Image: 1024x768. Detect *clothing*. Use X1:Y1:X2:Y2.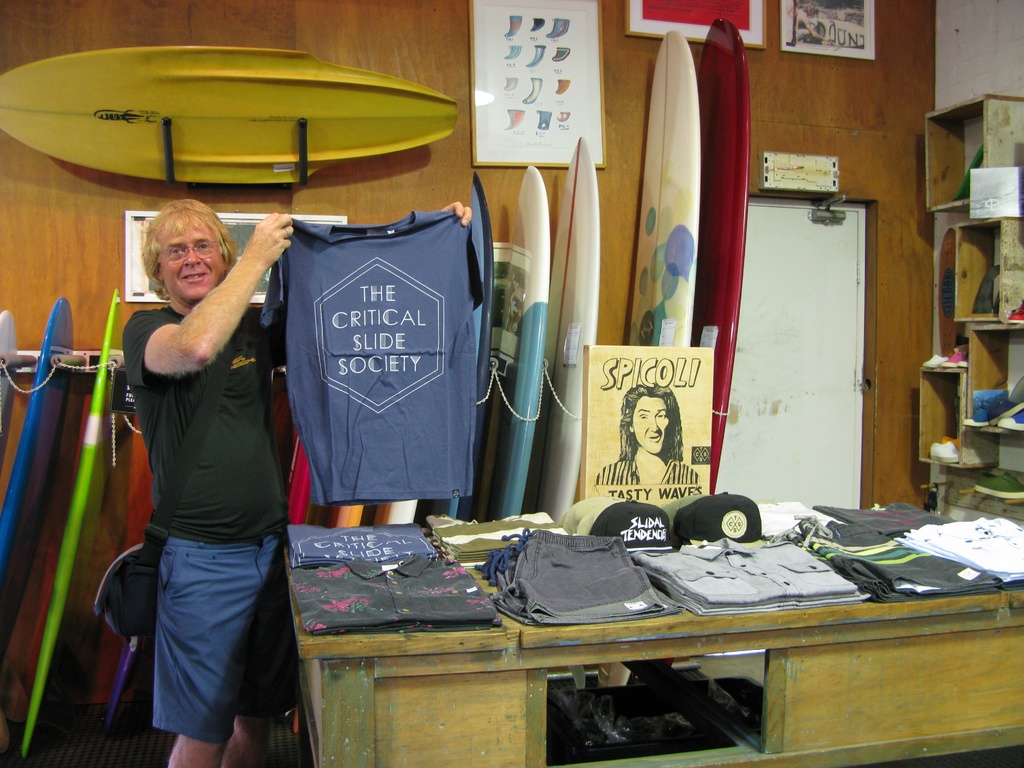
595:454:705:508.
